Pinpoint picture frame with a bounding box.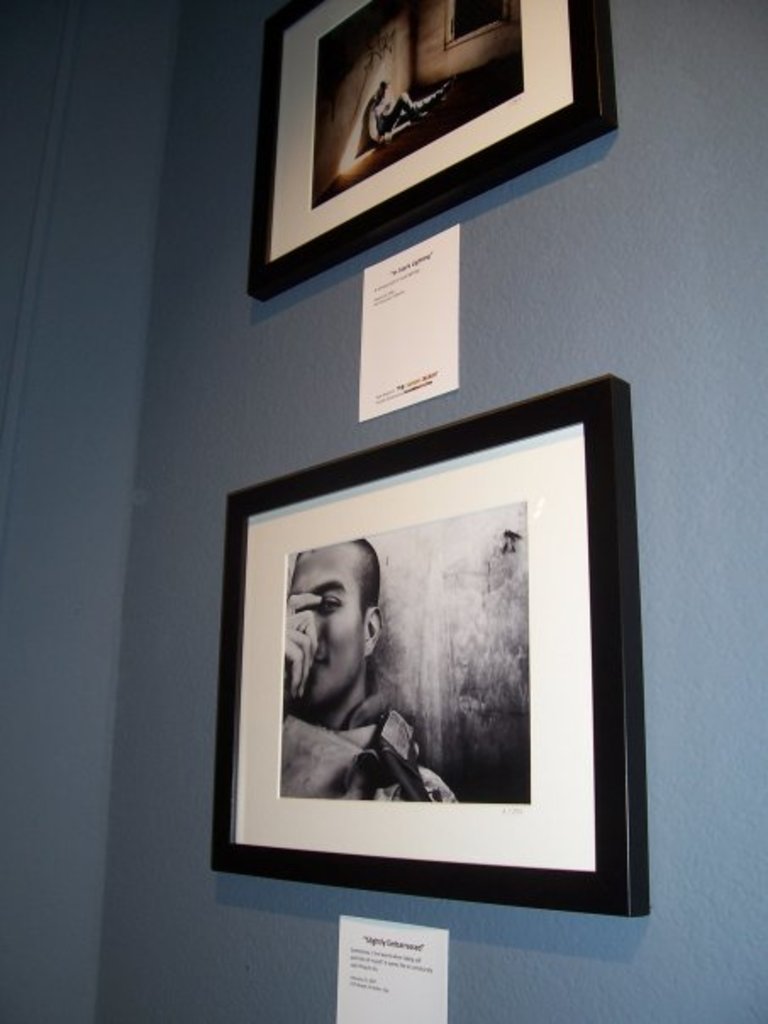
227, 0, 619, 310.
